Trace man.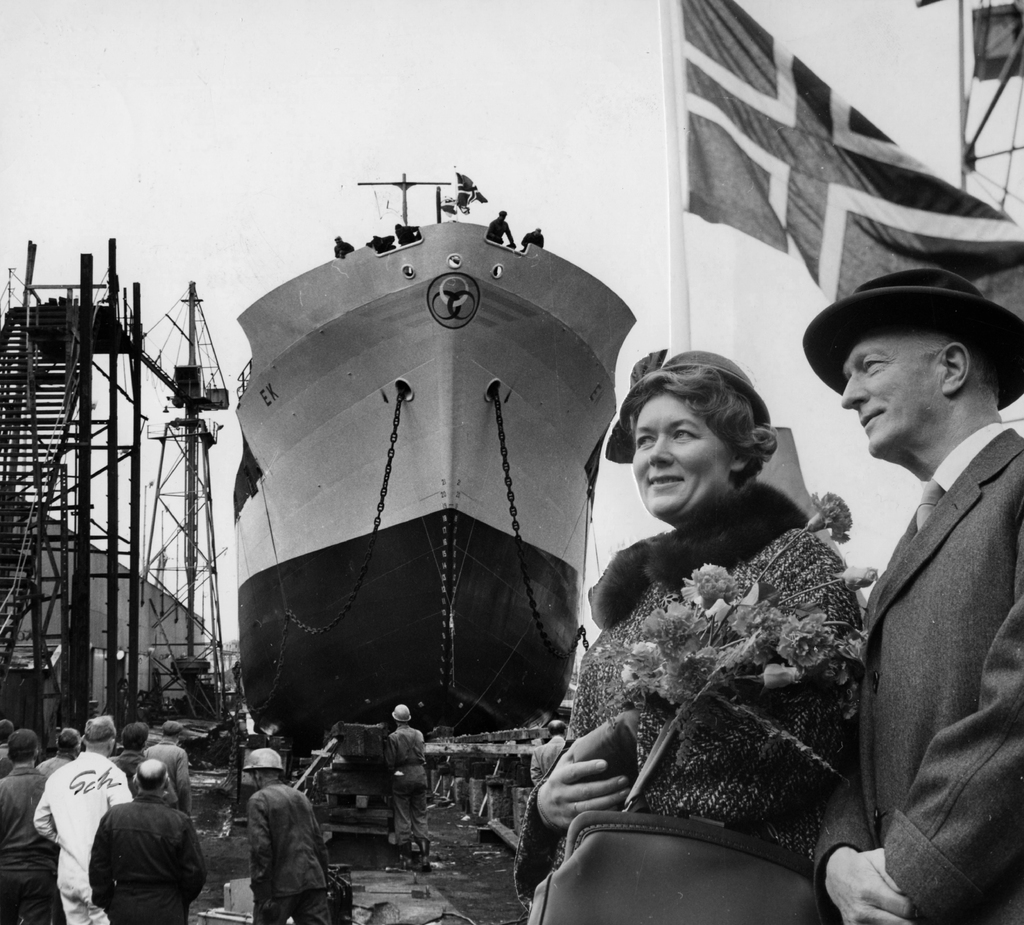
Traced to pyautogui.locateOnScreen(31, 714, 133, 924).
